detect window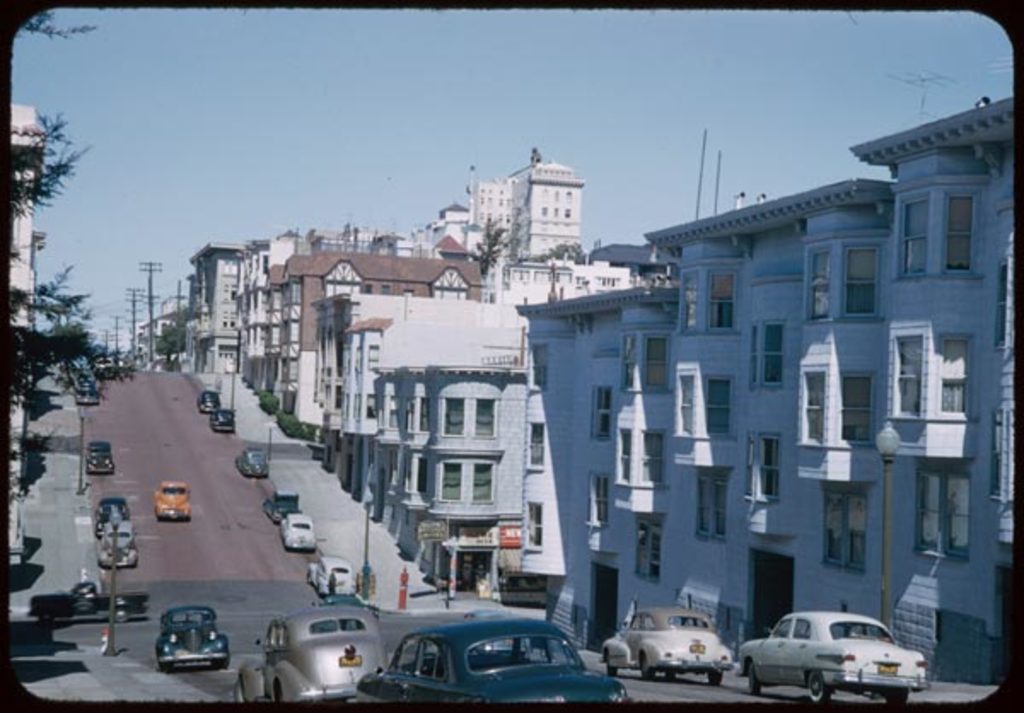
[x1=790, y1=623, x2=812, y2=638]
